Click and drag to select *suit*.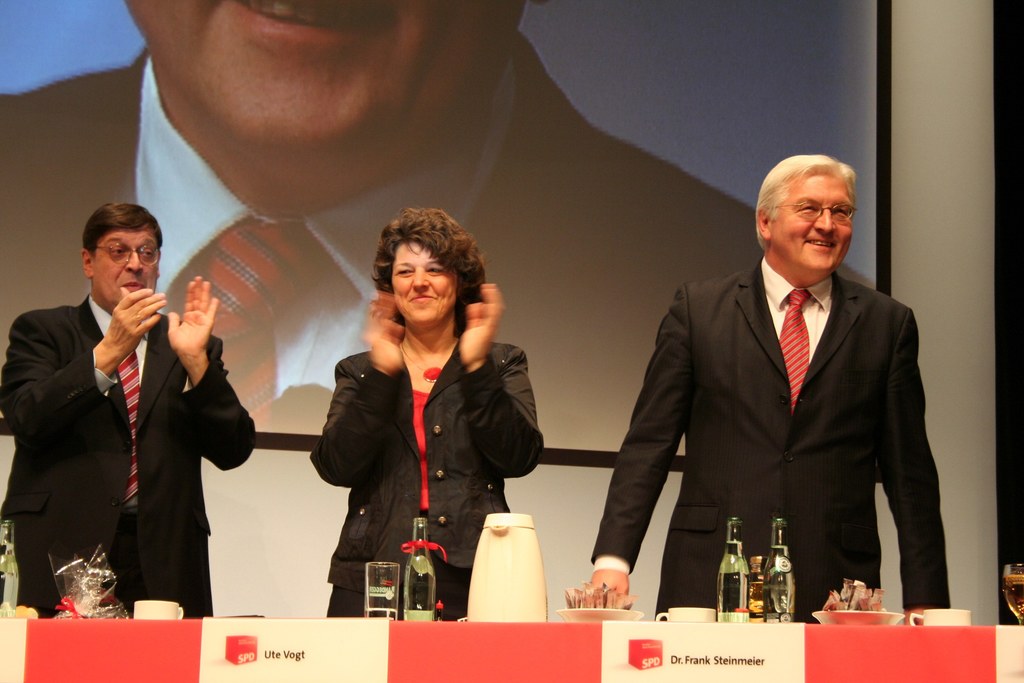
Selection: rect(0, 47, 881, 447).
